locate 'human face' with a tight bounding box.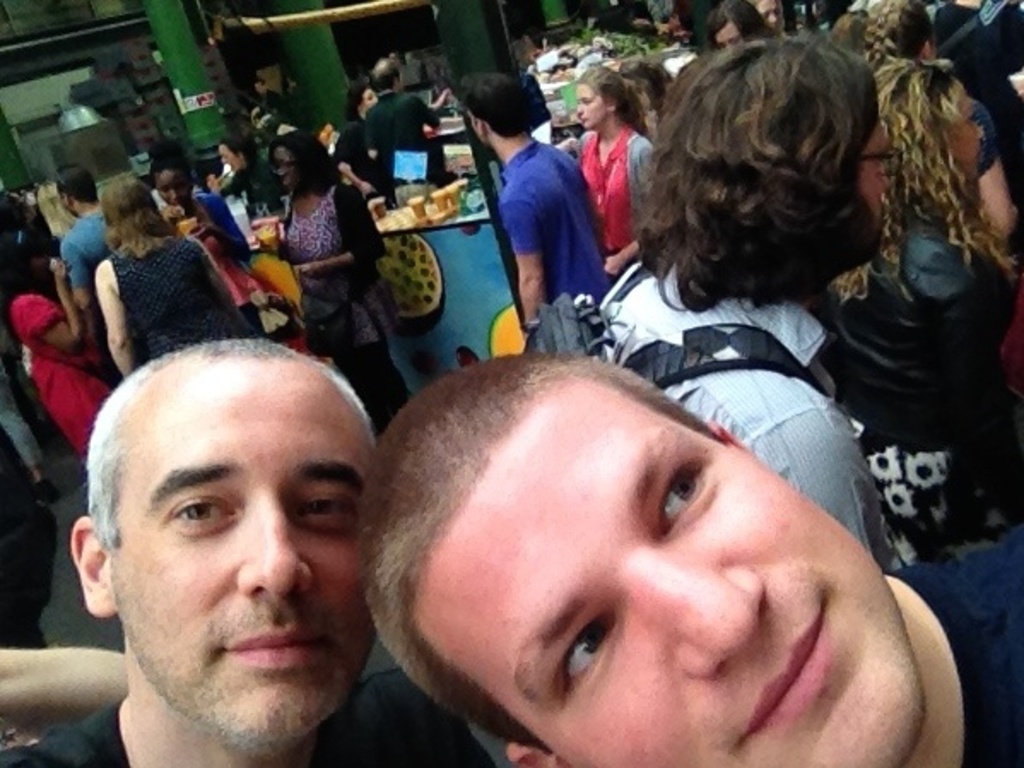
[364, 86, 378, 106].
